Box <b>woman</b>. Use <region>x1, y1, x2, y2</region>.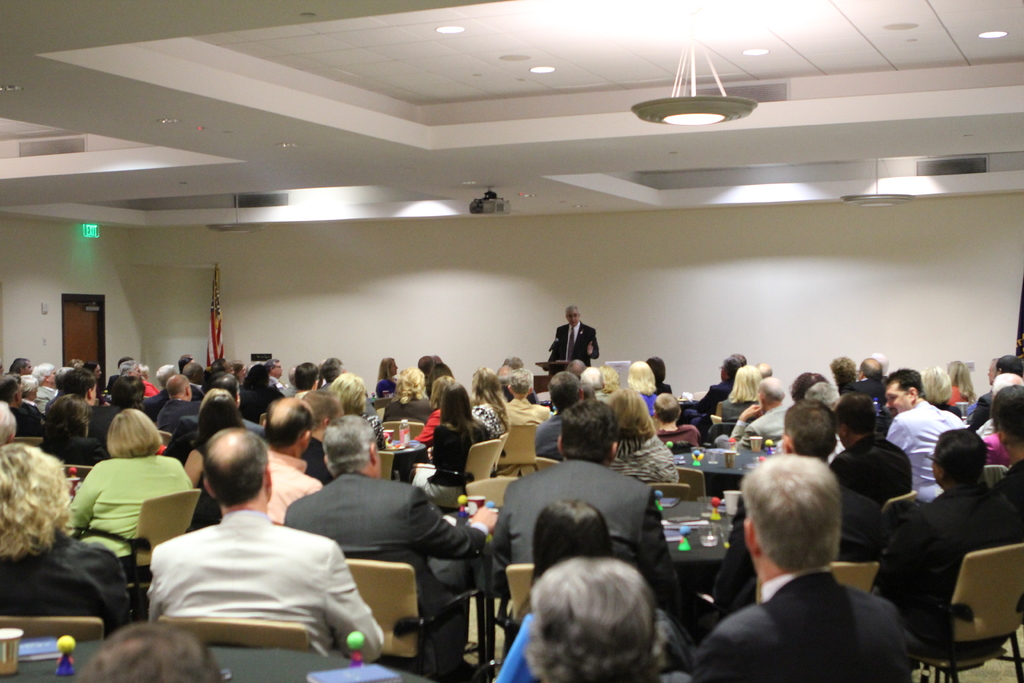
<region>0, 446, 138, 643</region>.
